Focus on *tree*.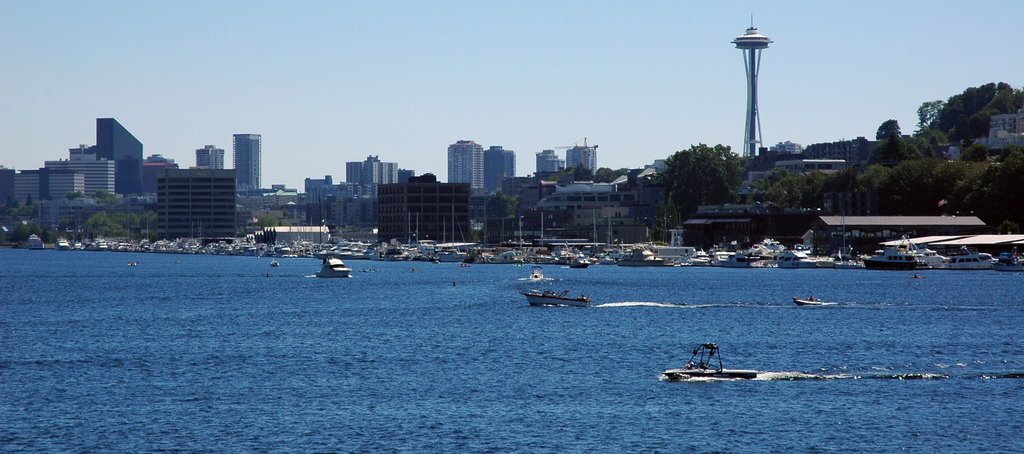
Focused at (620, 166, 632, 180).
